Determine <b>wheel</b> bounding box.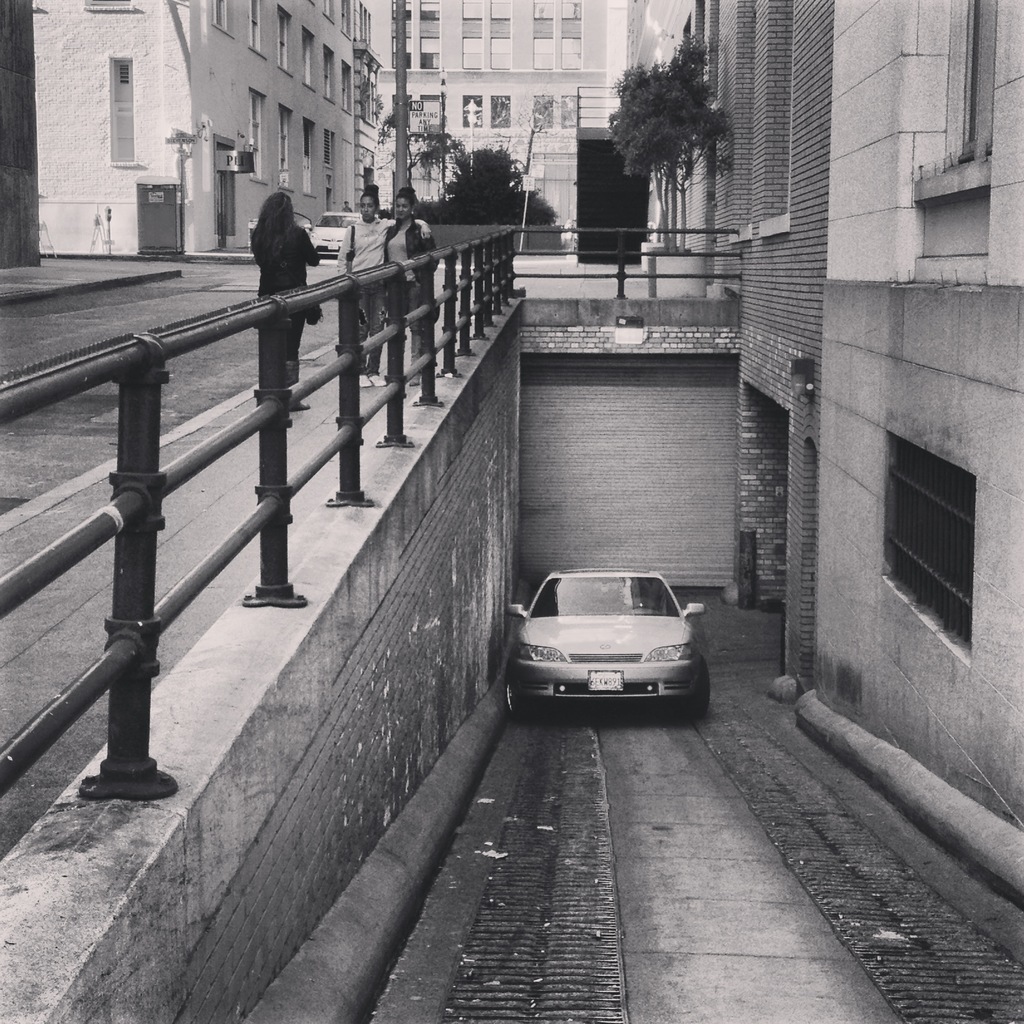
Determined: bbox(686, 659, 712, 720).
